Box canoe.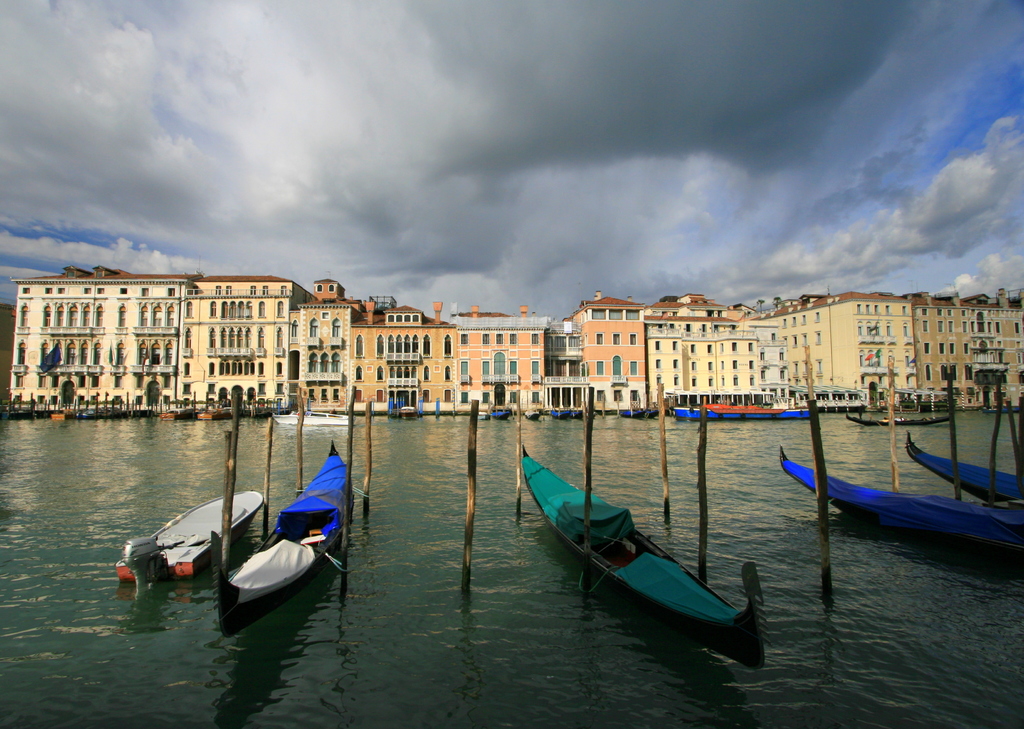
region(570, 408, 586, 421).
